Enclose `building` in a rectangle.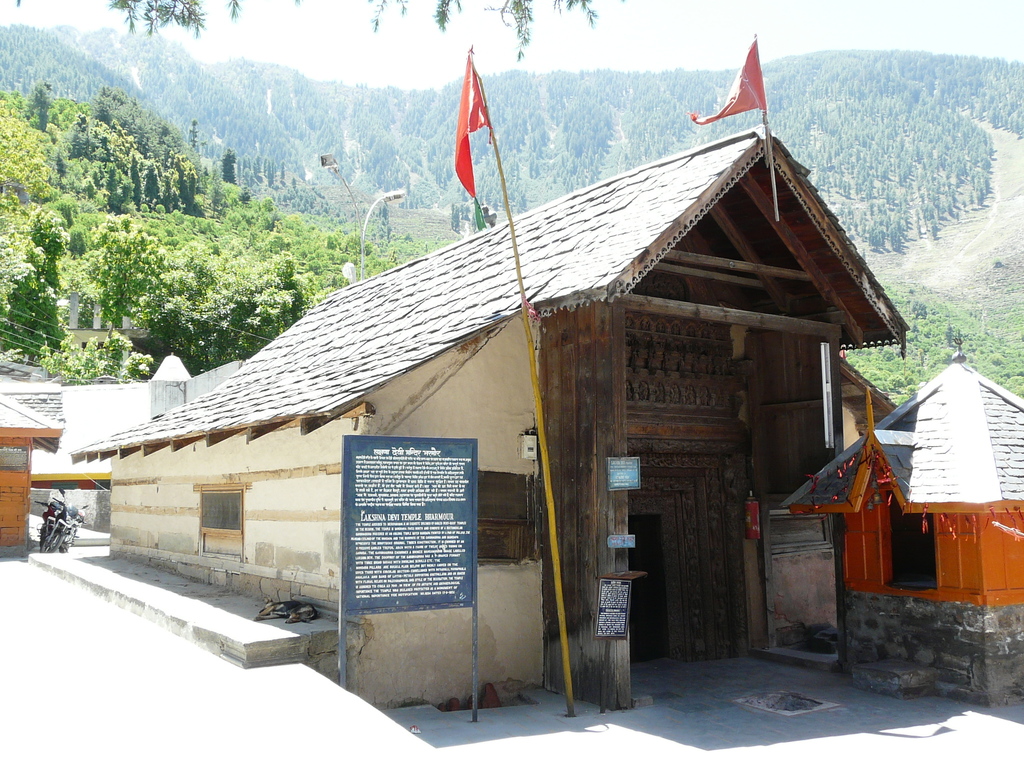
0/388/64/560.
